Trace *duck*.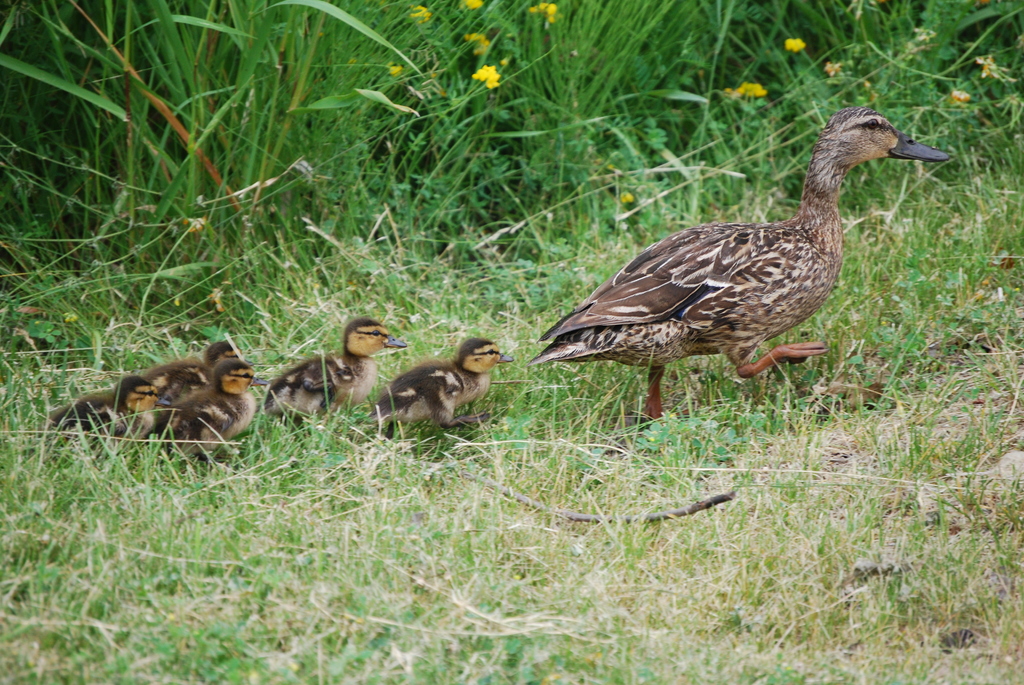
Traced to l=525, t=106, r=955, b=420.
